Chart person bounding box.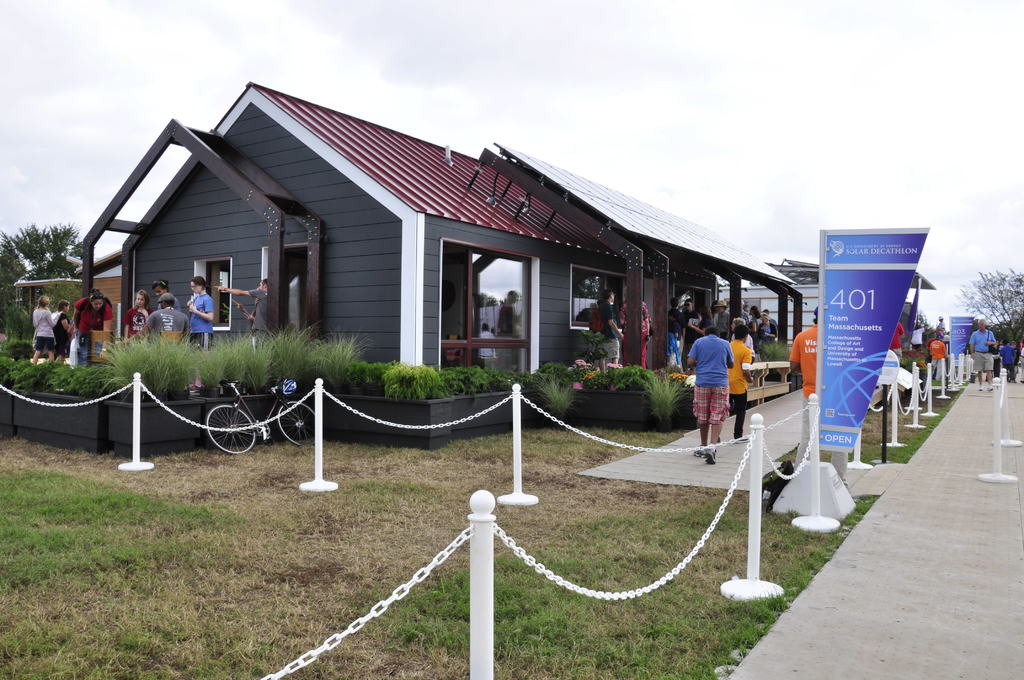
Charted: (x1=884, y1=311, x2=905, y2=378).
